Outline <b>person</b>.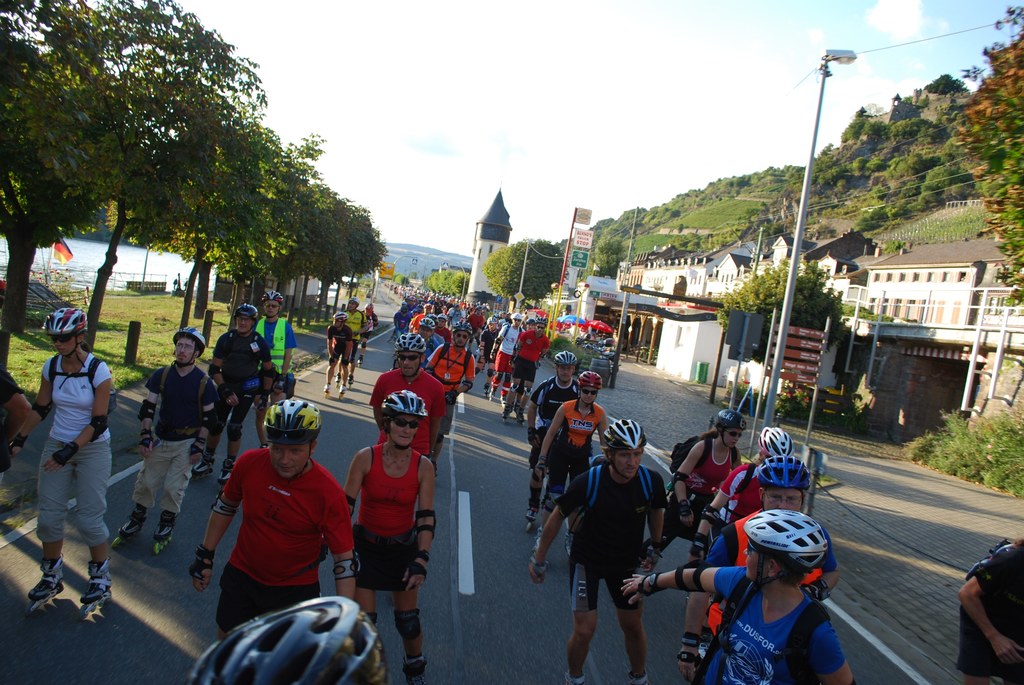
Outline: <region>10, 300, 115, 607</region>.
